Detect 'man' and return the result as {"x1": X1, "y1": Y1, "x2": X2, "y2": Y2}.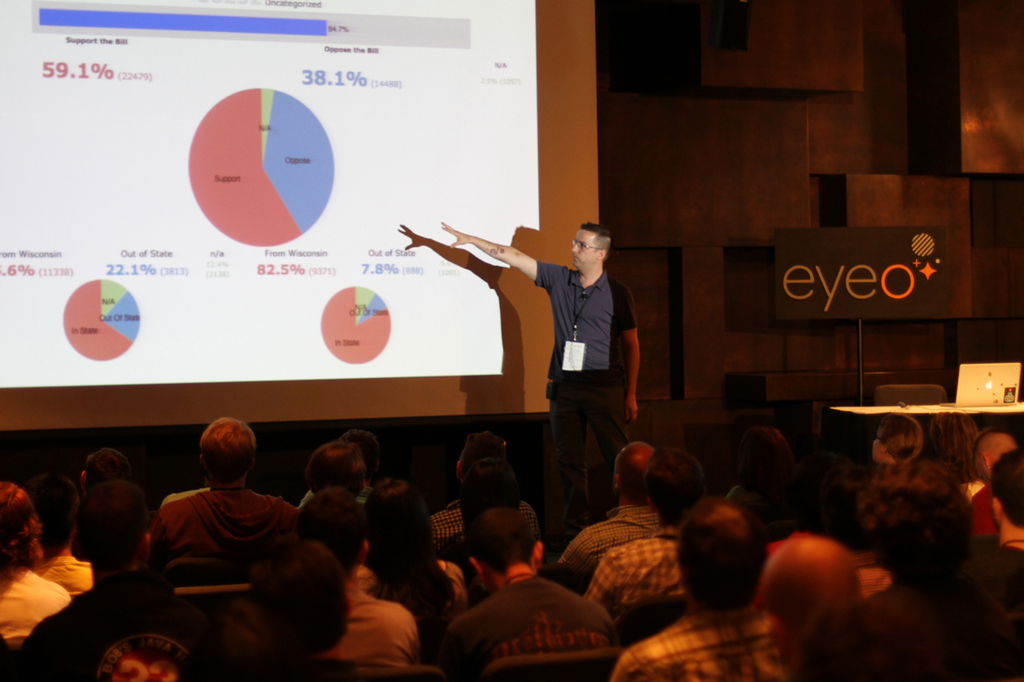
{"x1": 583, "y1": 445, "x2": 711, "y2": 624}.
